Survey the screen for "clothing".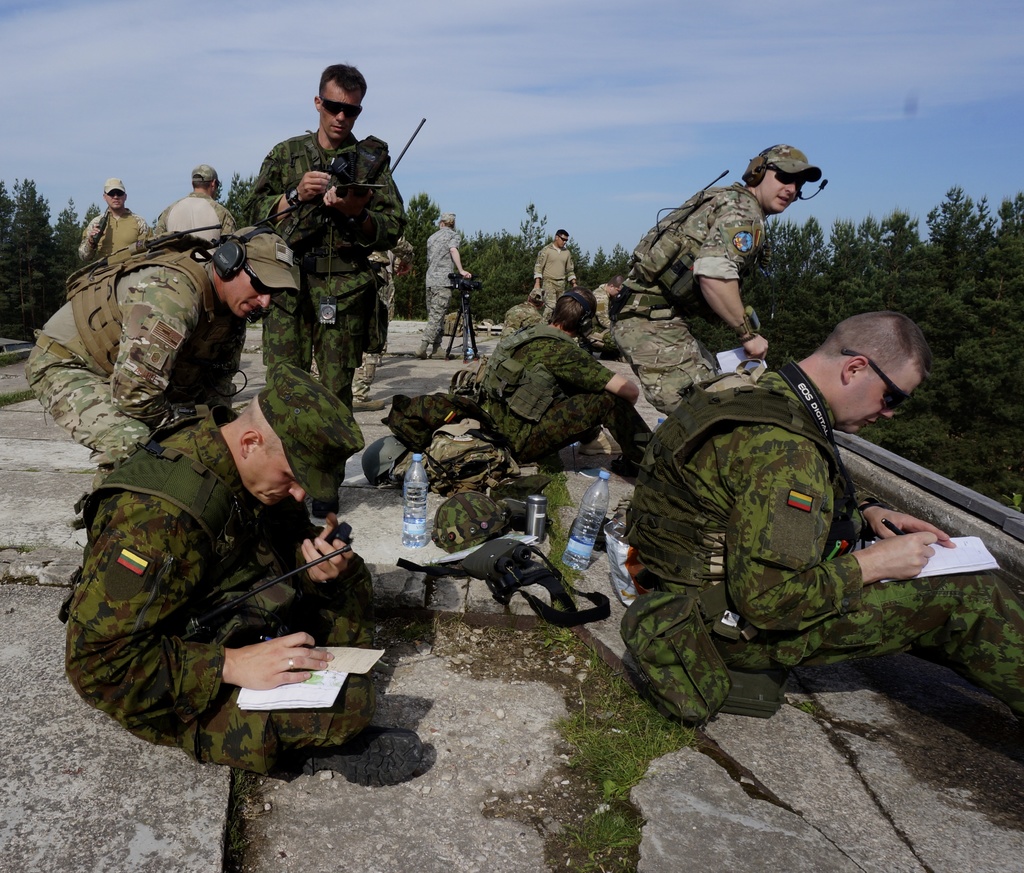
Survey found: locate(598, 181, 764, 418).
